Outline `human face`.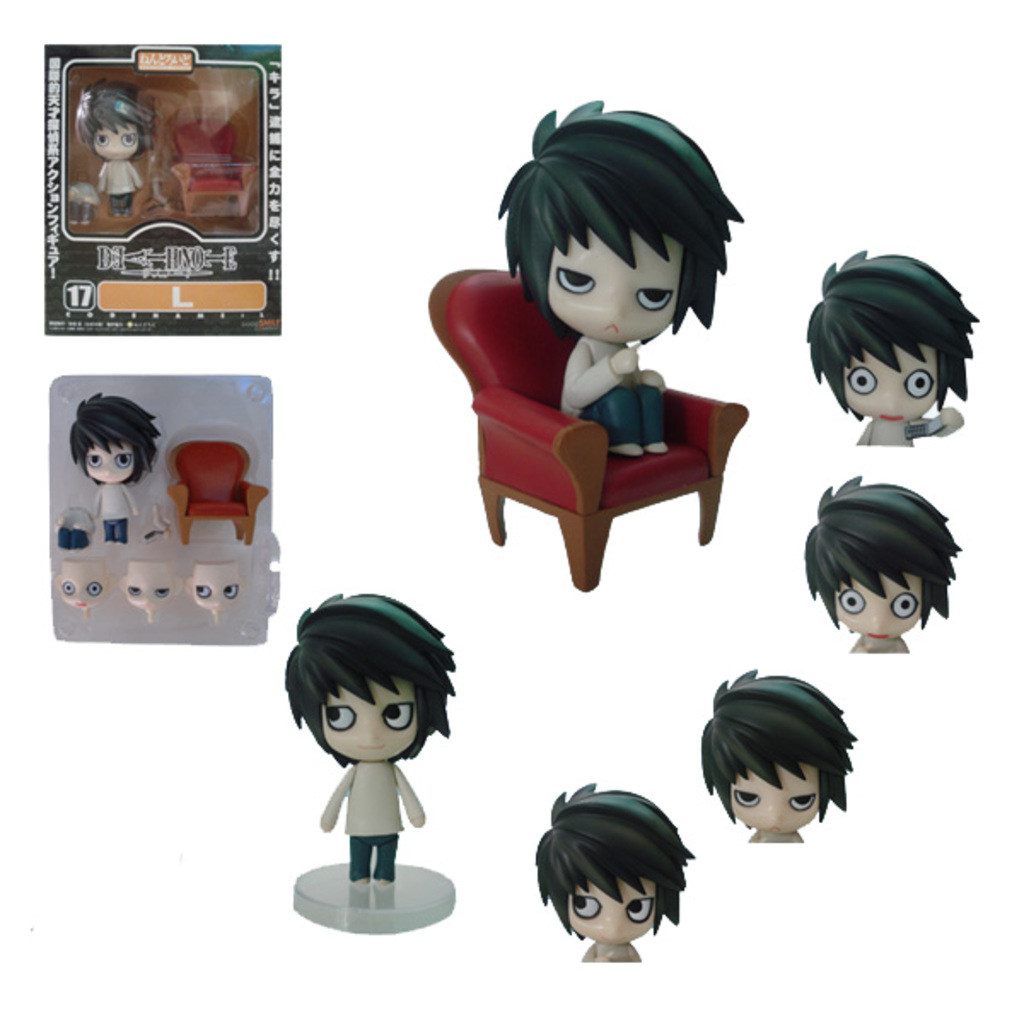
Outline: locate(85, 440, 135, 483).
